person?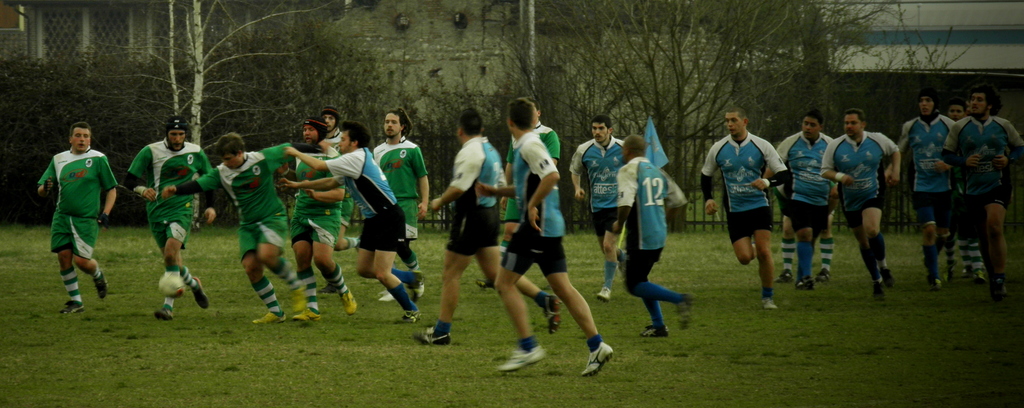
box=[289, 122, 355, 320]
